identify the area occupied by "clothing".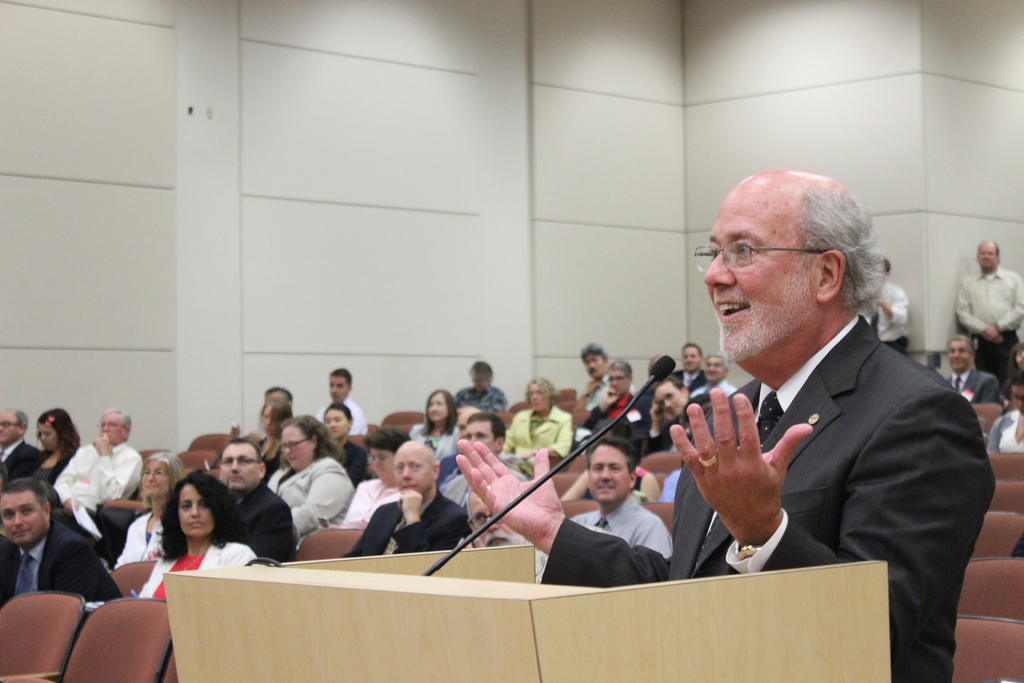
Area: Rect(323, 439, 369, 515).
